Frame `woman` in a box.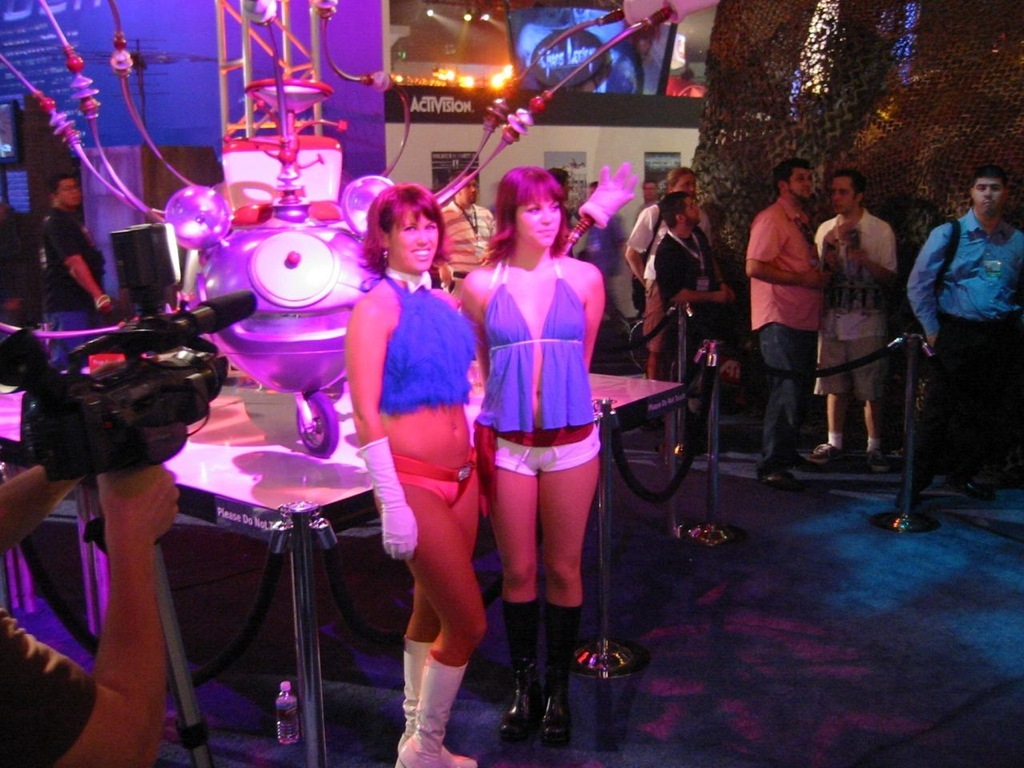
[x1=466, y1=167, x2=621, y2=743].
